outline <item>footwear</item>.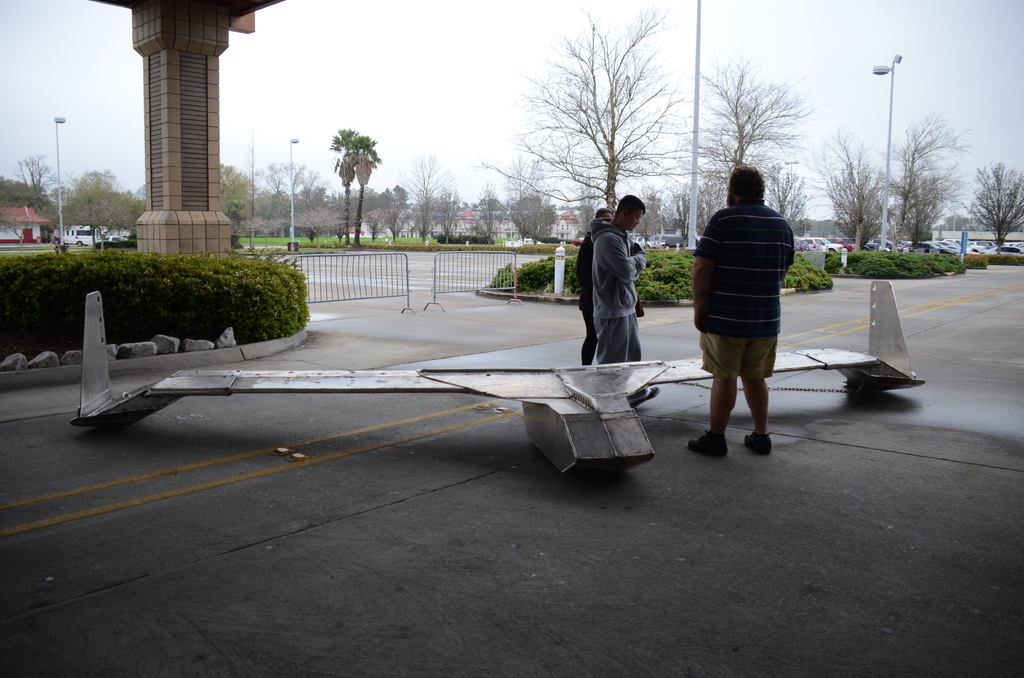
Outline: (x1=681, y1=428, x2=728, y2=451).
